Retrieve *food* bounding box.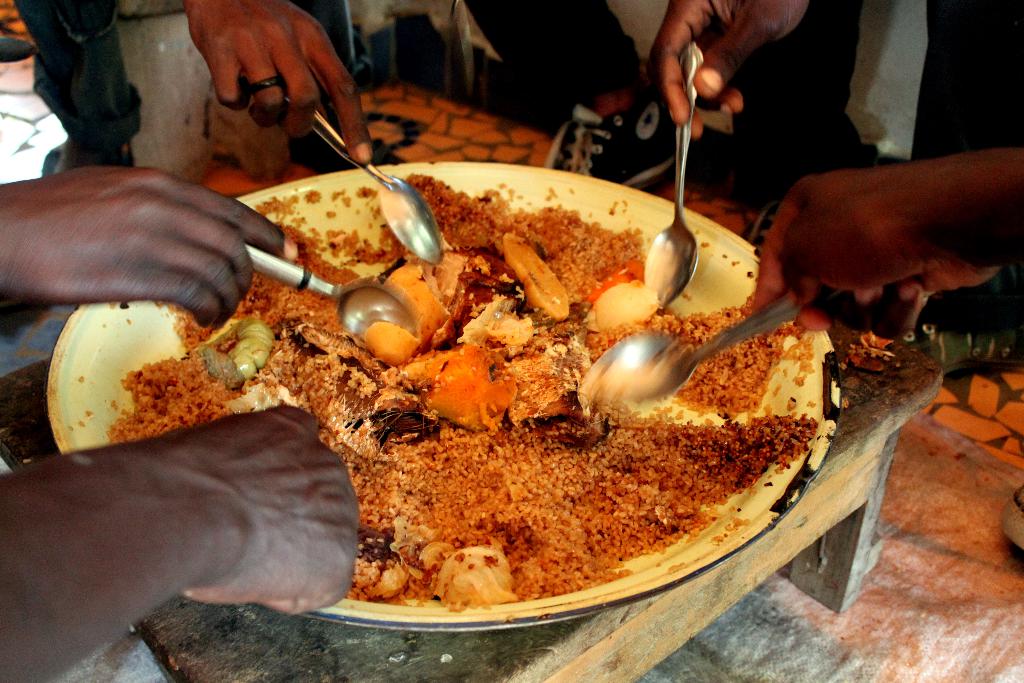
Bounding box: pyautogui.locateOnScreen(97, 170, 814, 617).
